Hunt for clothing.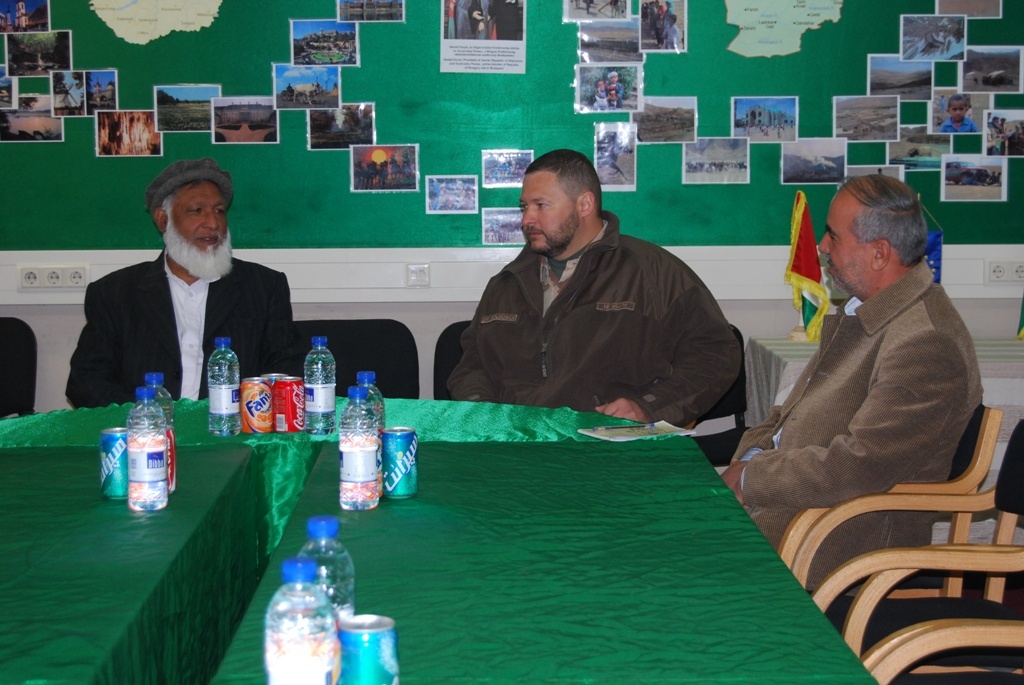
Hunted down at 433:212:753:446.
